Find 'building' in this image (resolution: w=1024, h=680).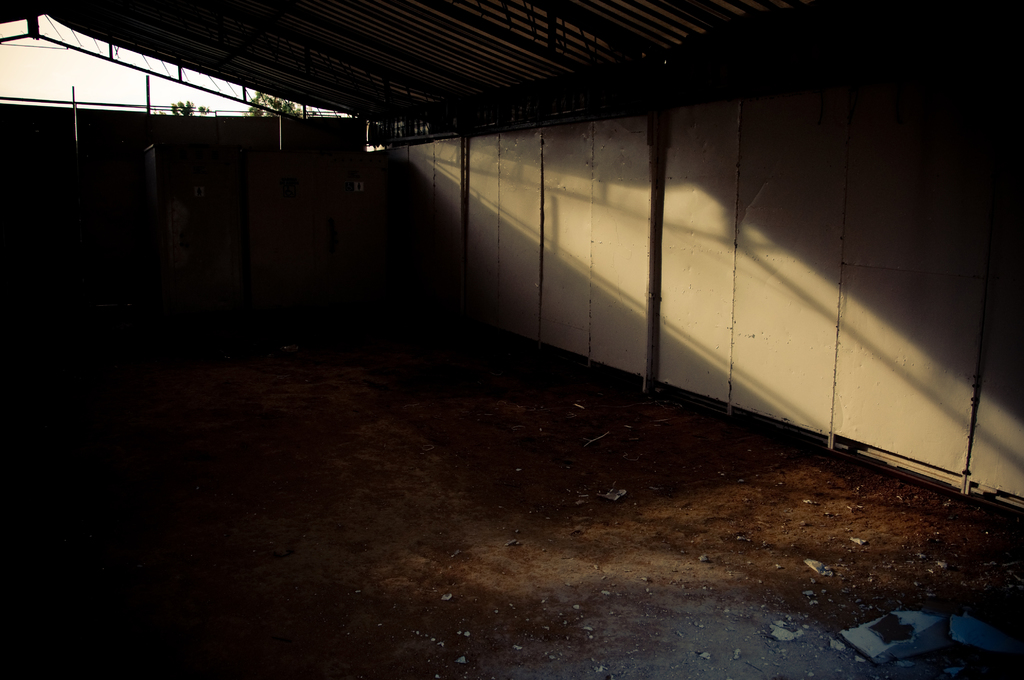
<box>5,0,1023,679</box>.
